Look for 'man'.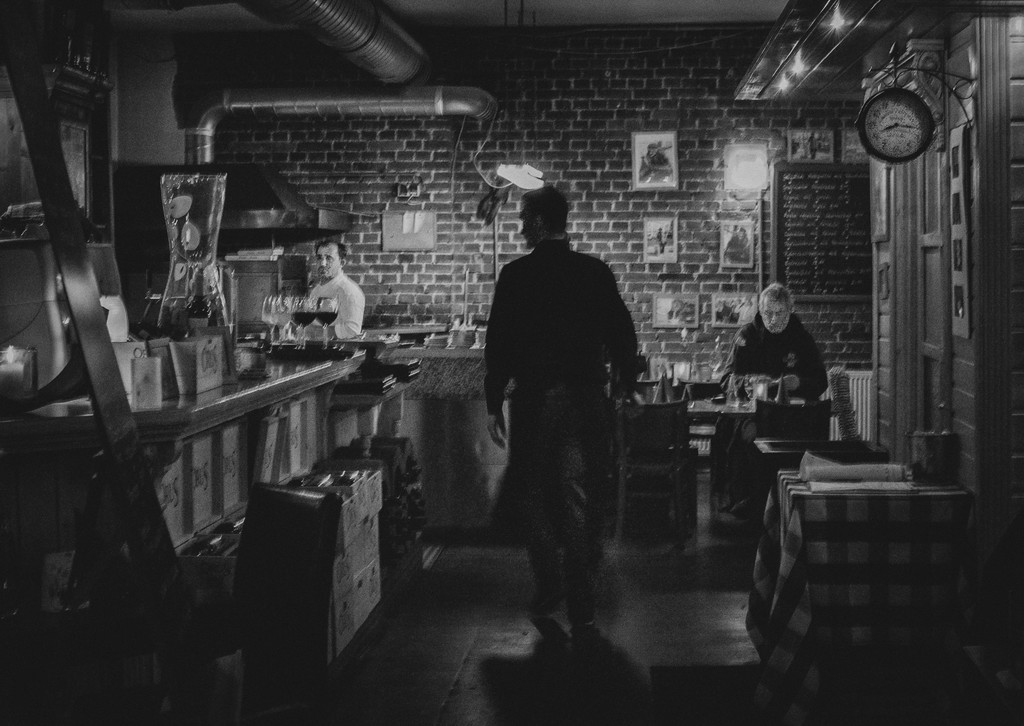
Found: <box>479,185,641,635</box>.
